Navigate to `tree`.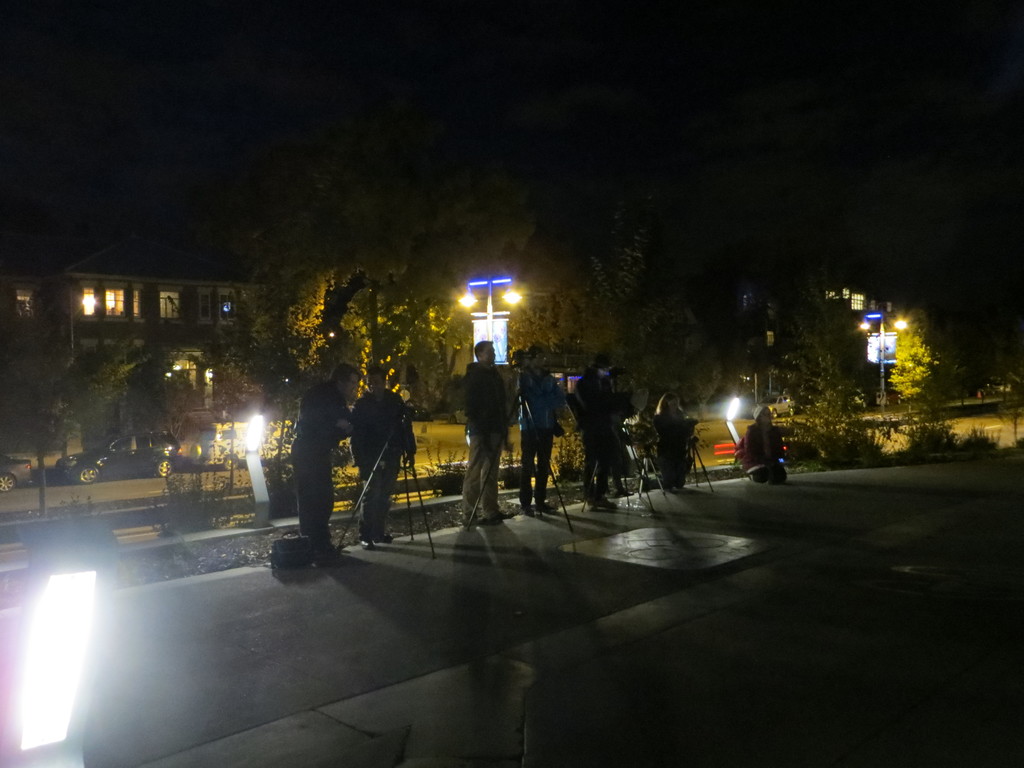
Navigation target: box=[47, 325, 109, 397].
